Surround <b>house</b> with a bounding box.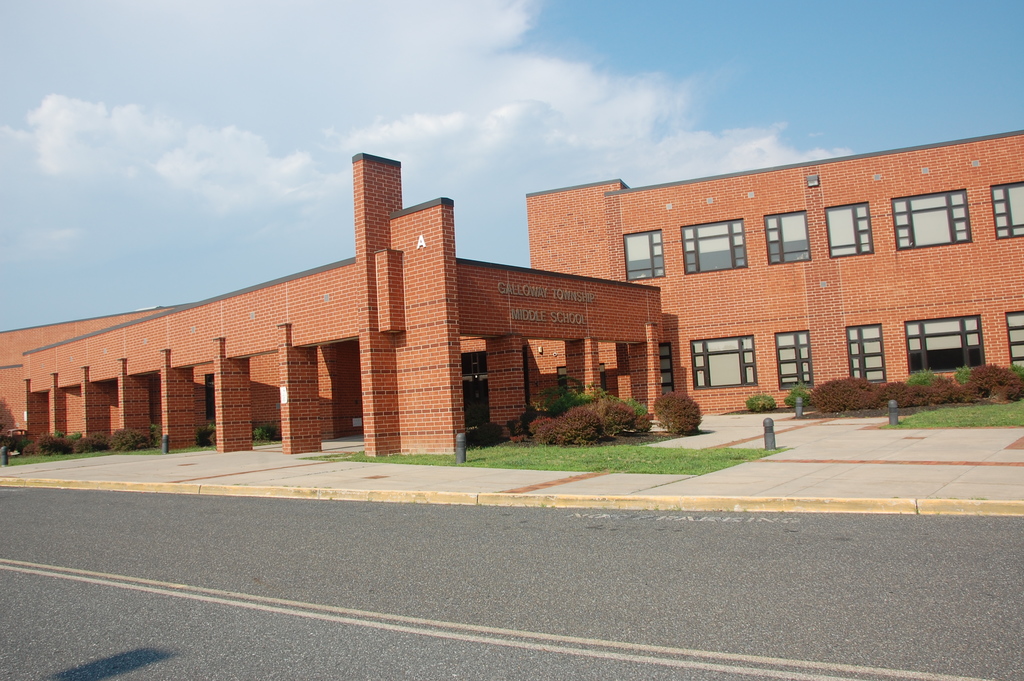
locate(516, 135, 1023, 421).
